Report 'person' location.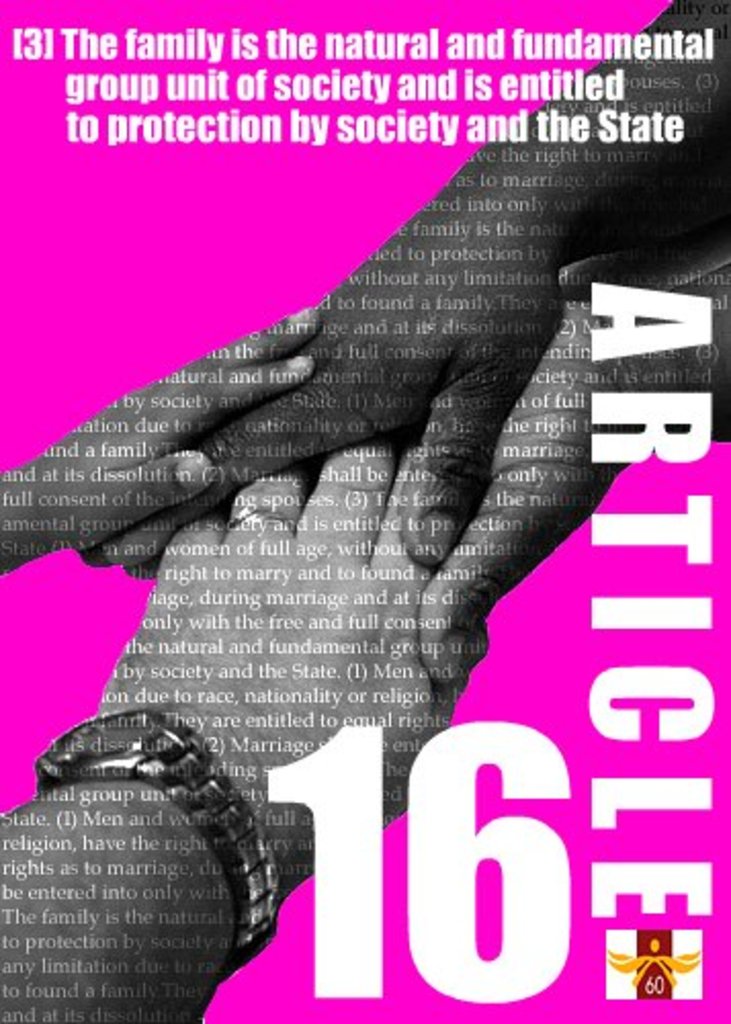
Report: bbox(102, 0, 729, 700).
